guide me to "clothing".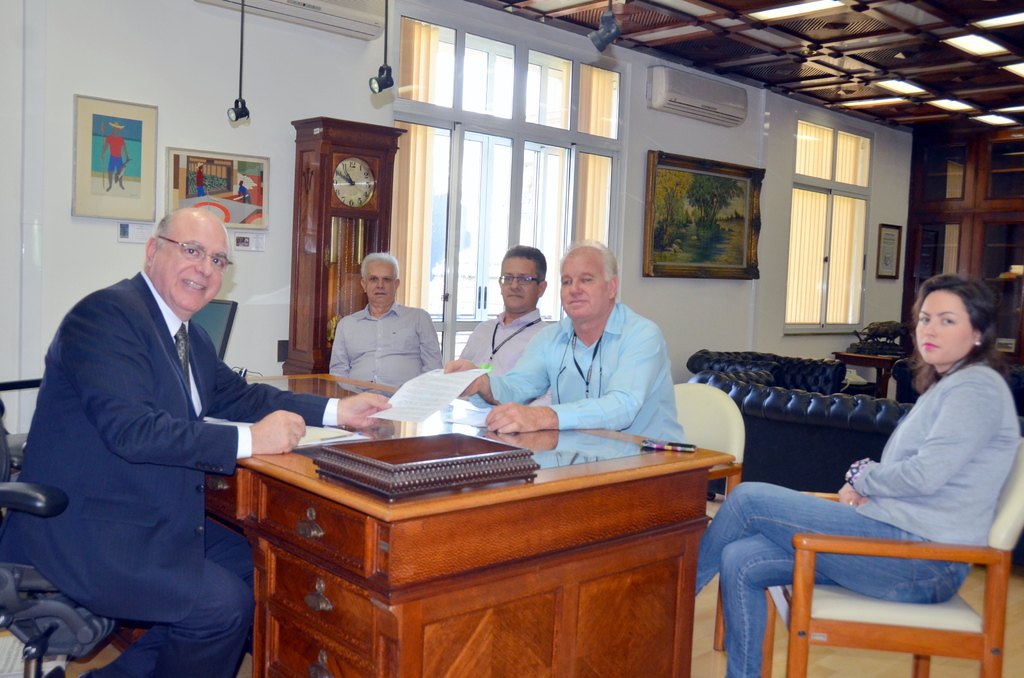
Guidance: {"x1": 458, "y1": 307, "x2": 545, "y2": 374}.
